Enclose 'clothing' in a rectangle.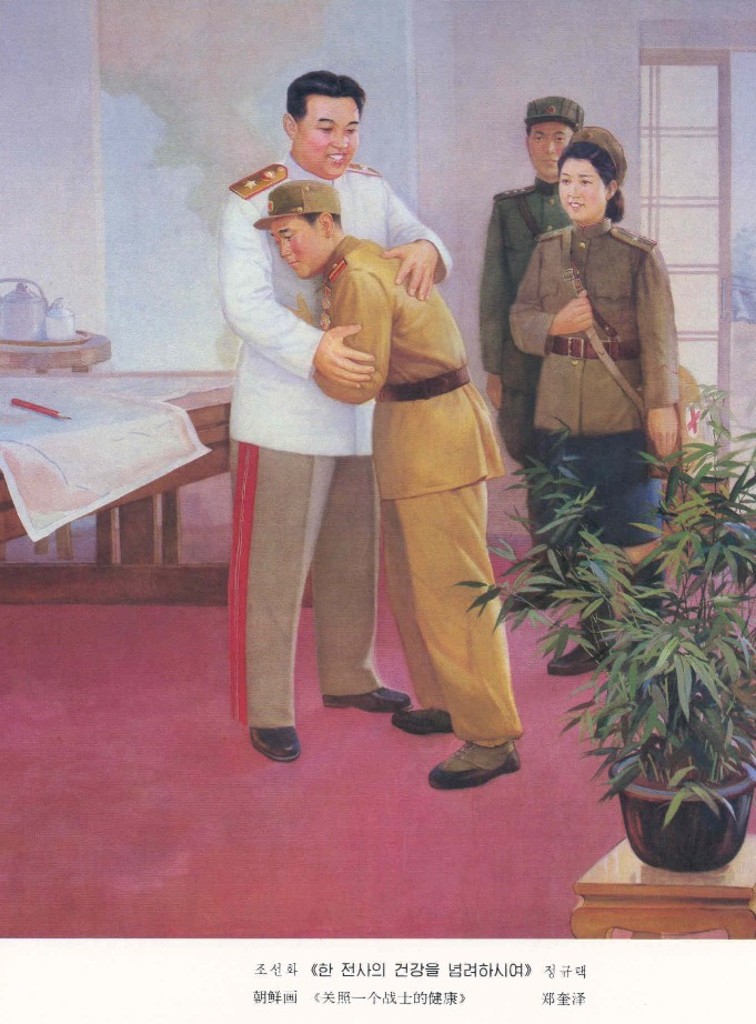
bbox=[330, 252, 518, 793].
